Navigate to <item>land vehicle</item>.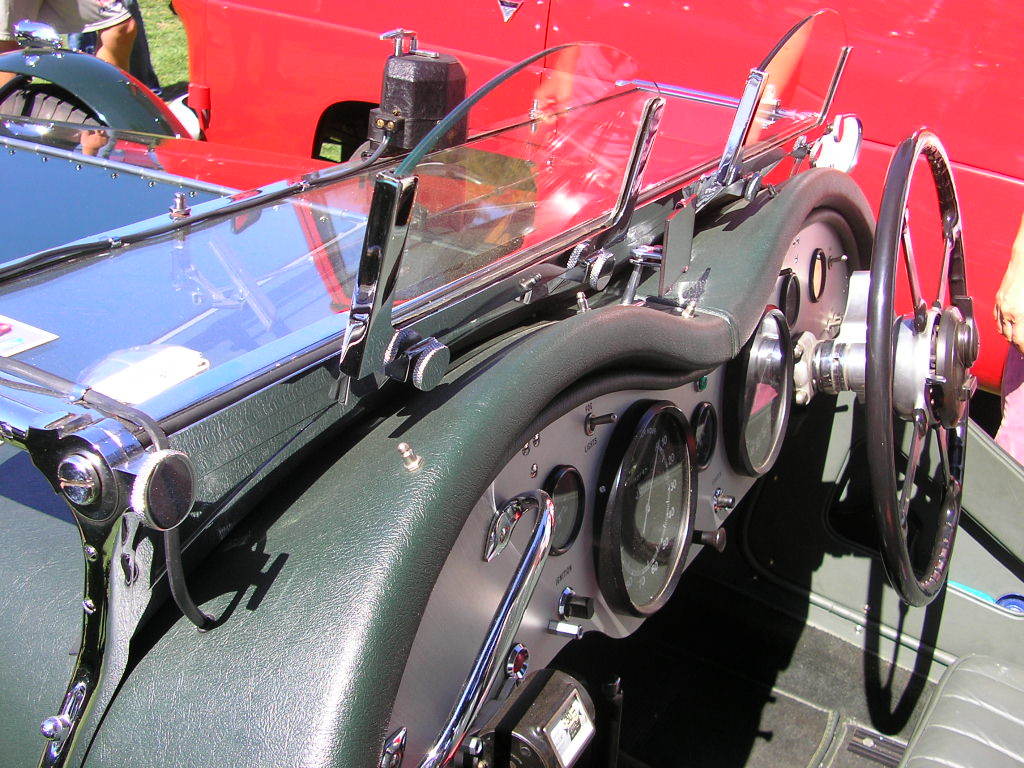
Navigation target: [0,22,1023,767].
